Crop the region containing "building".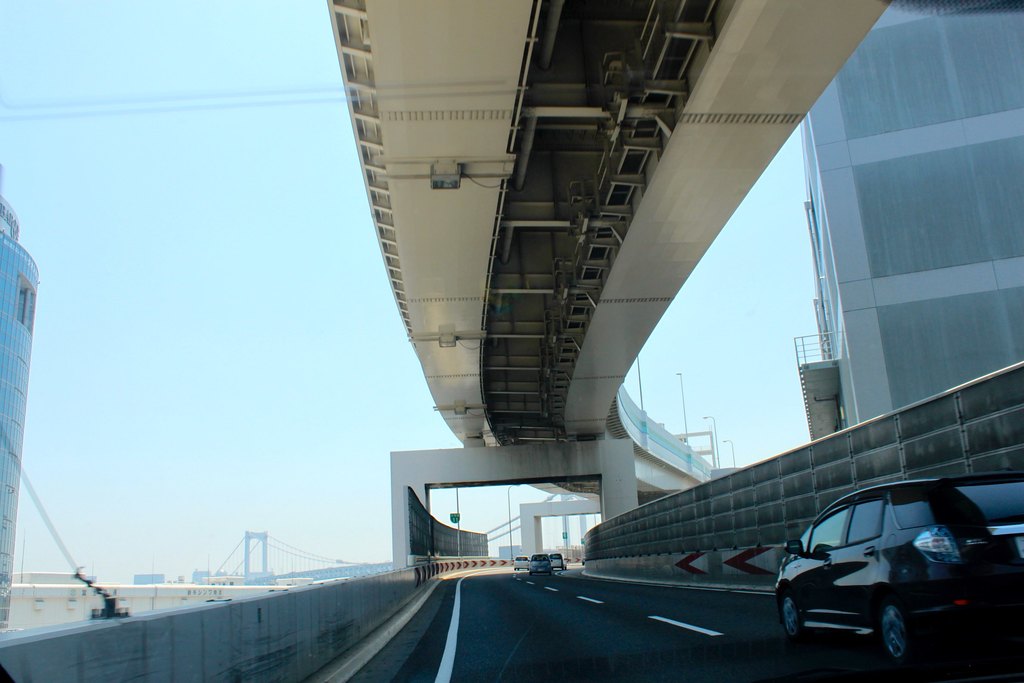
Crop region: locate(0, 167, 41, 625).
